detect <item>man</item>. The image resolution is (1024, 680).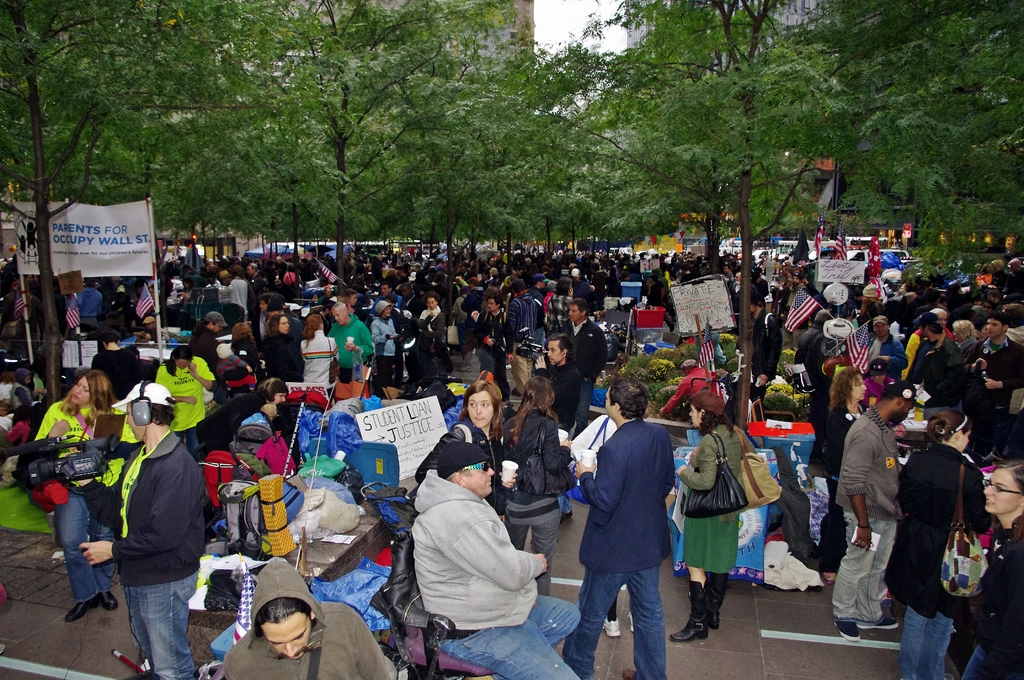
Rect(570, 382, 682, 676).
